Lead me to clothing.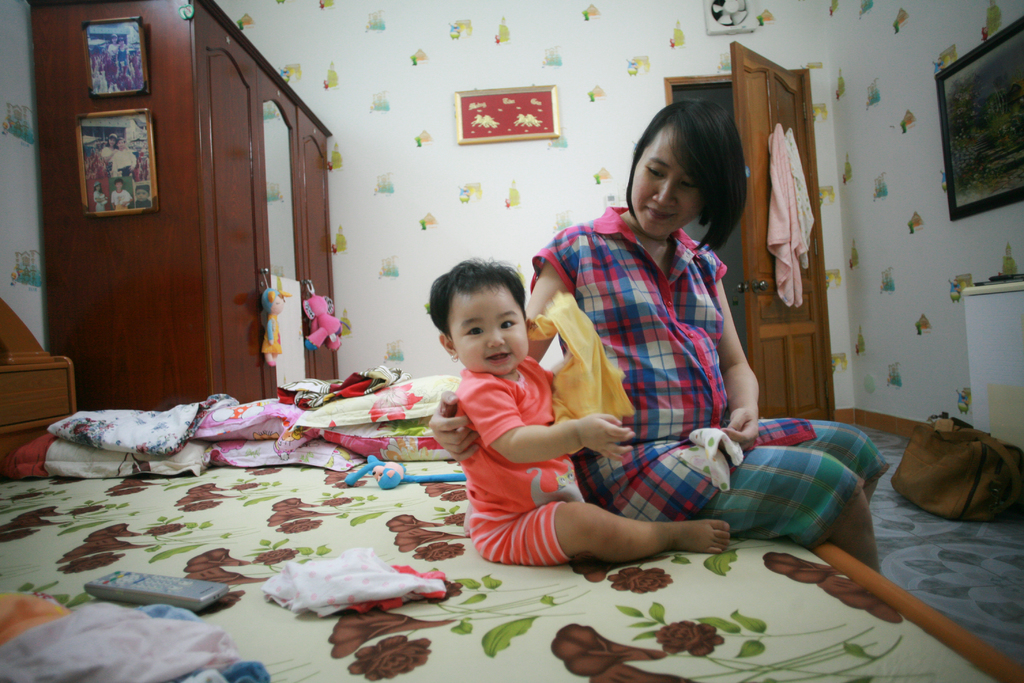
Lead to left=93, top=192, right=109, bottom=218.
